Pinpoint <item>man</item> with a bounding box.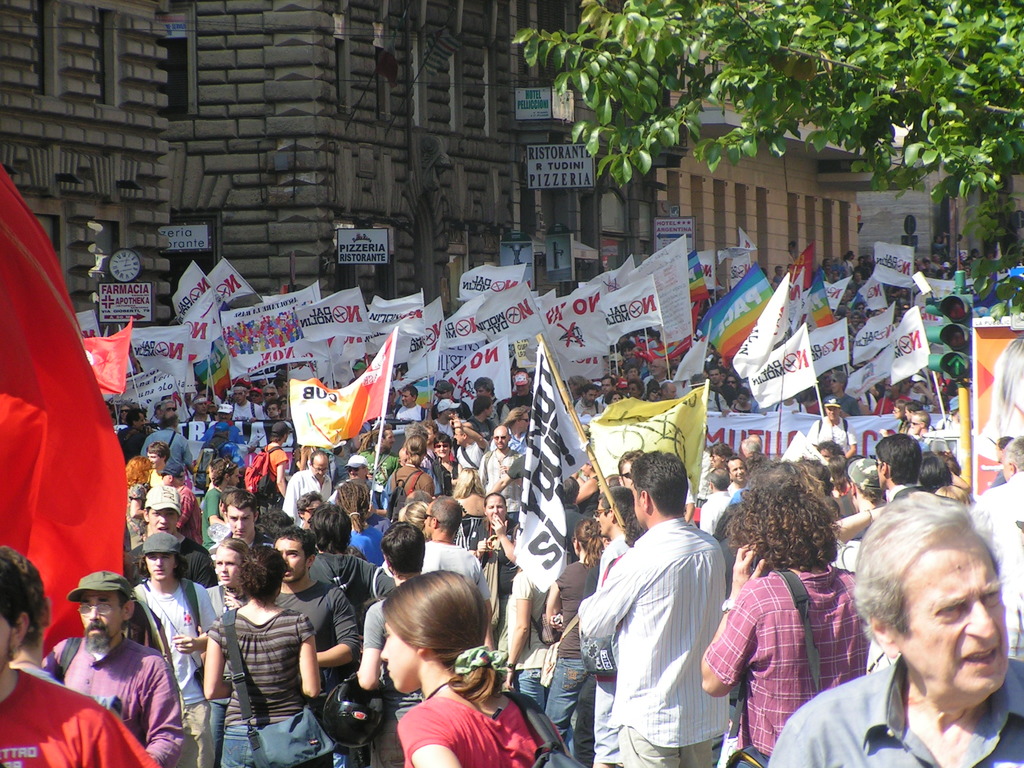
detection(877, 434, 961, 522).
